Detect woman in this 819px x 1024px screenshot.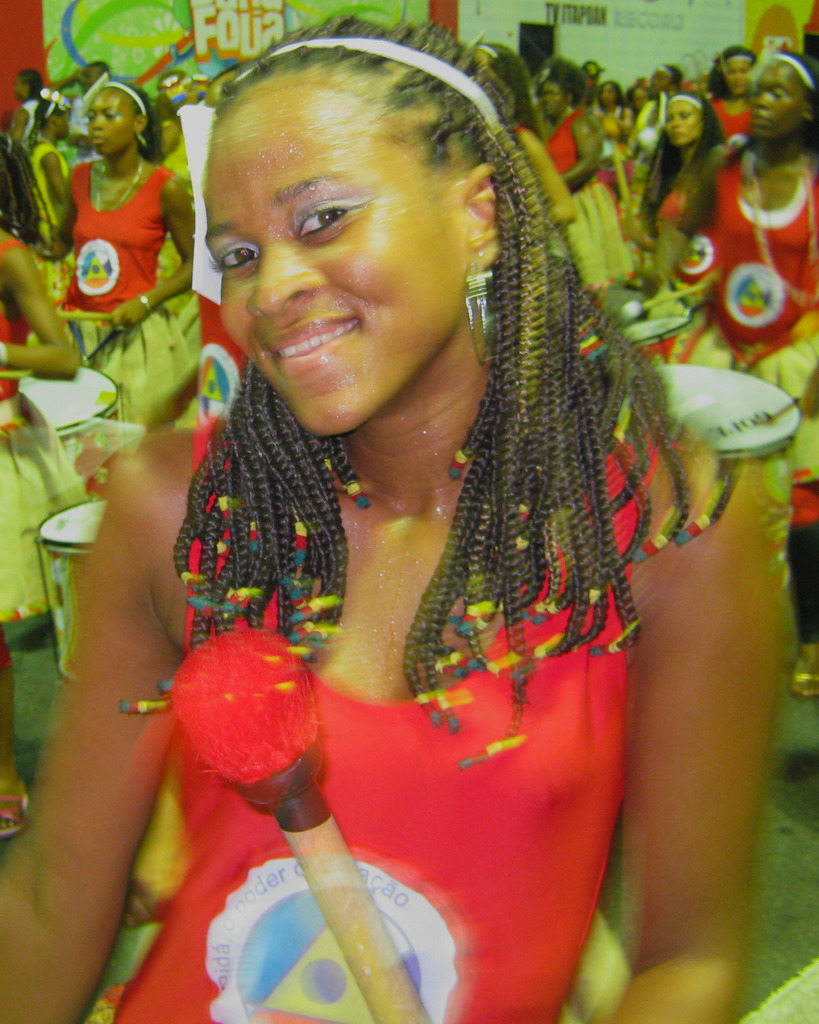
Detection: 637,103,749,337.
